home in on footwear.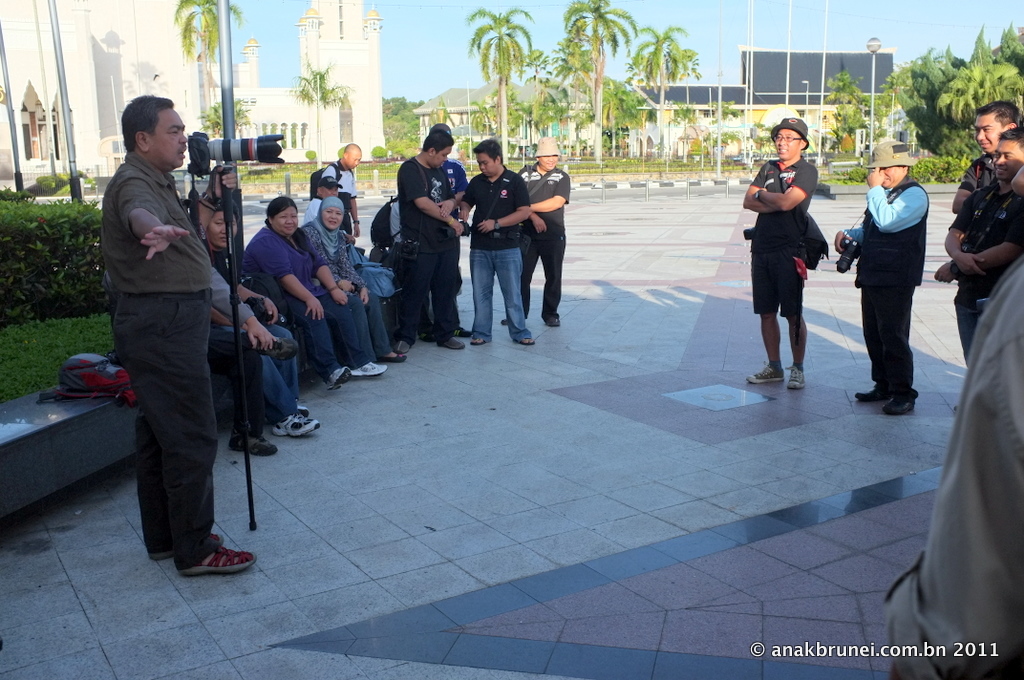
Homed in at [left=225, top=423, right=283, bottom=459].
